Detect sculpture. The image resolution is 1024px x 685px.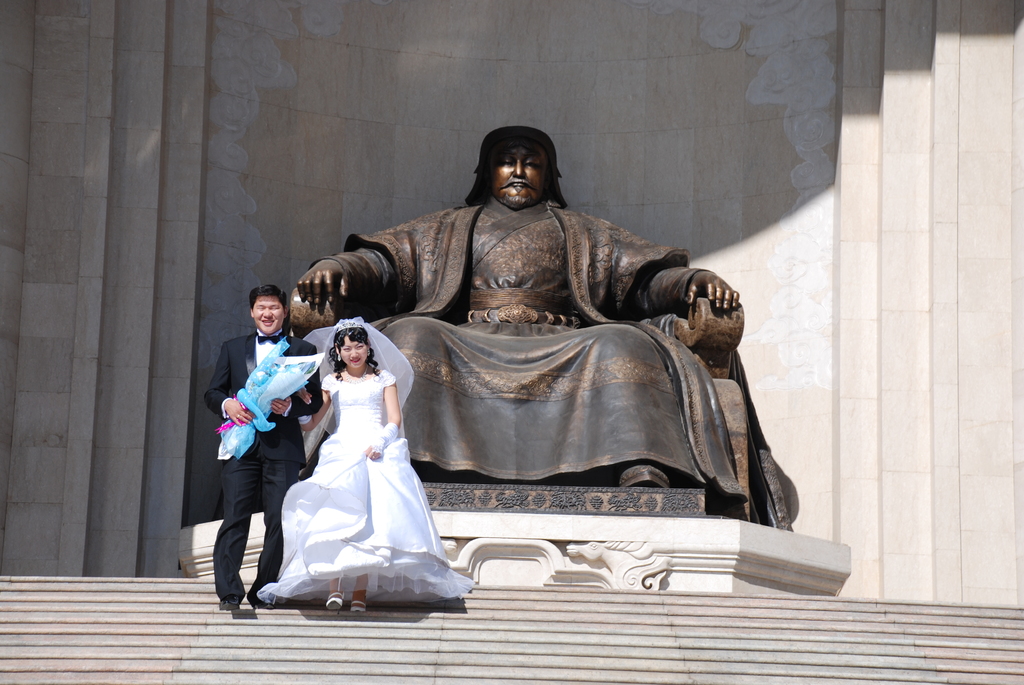
[x1=339, y1=200, x2=780, y2=539].
